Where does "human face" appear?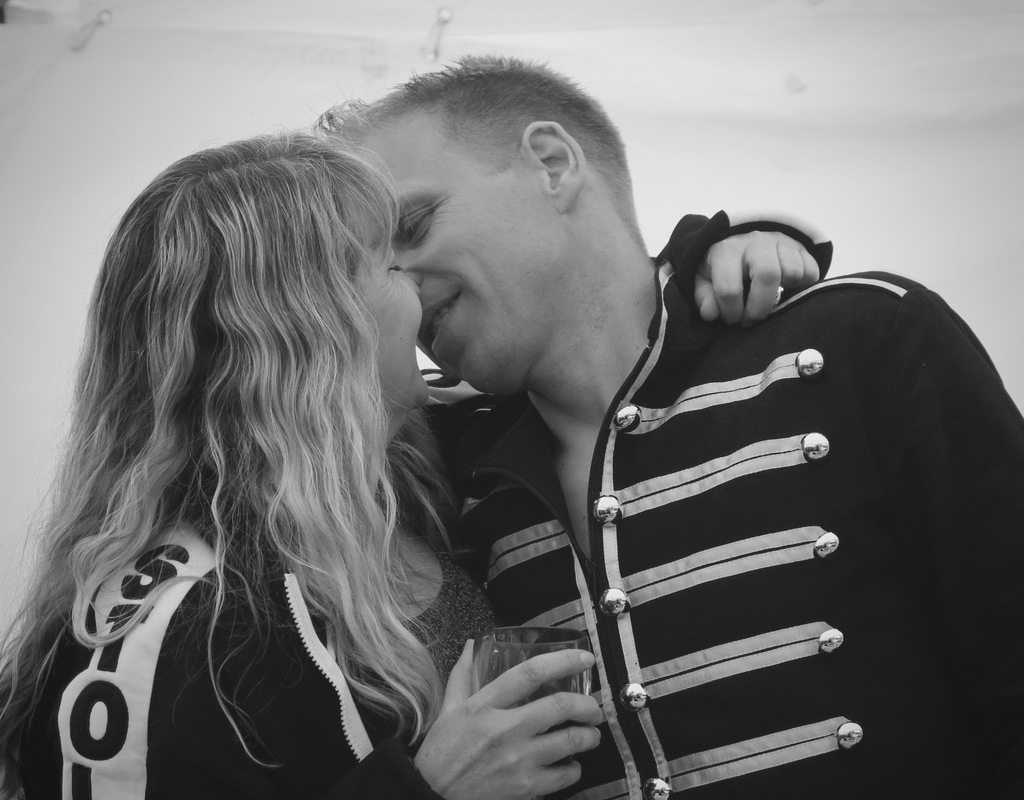
Appears at (349, 236, 427, 402).
